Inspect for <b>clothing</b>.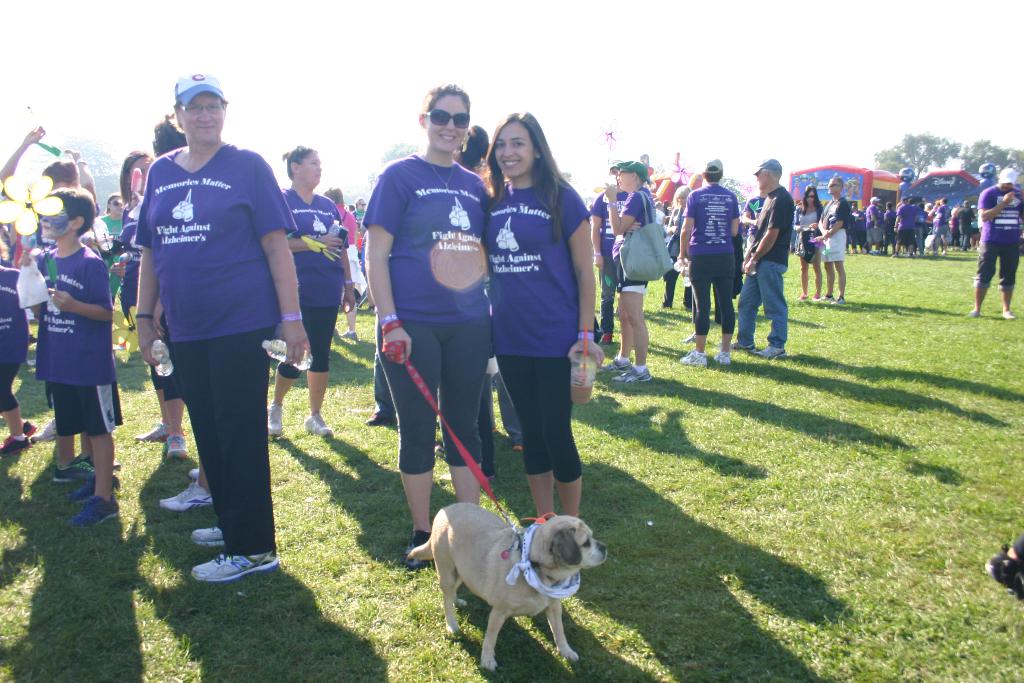
Inspection: bbox=(817, 193, 850, 263).
